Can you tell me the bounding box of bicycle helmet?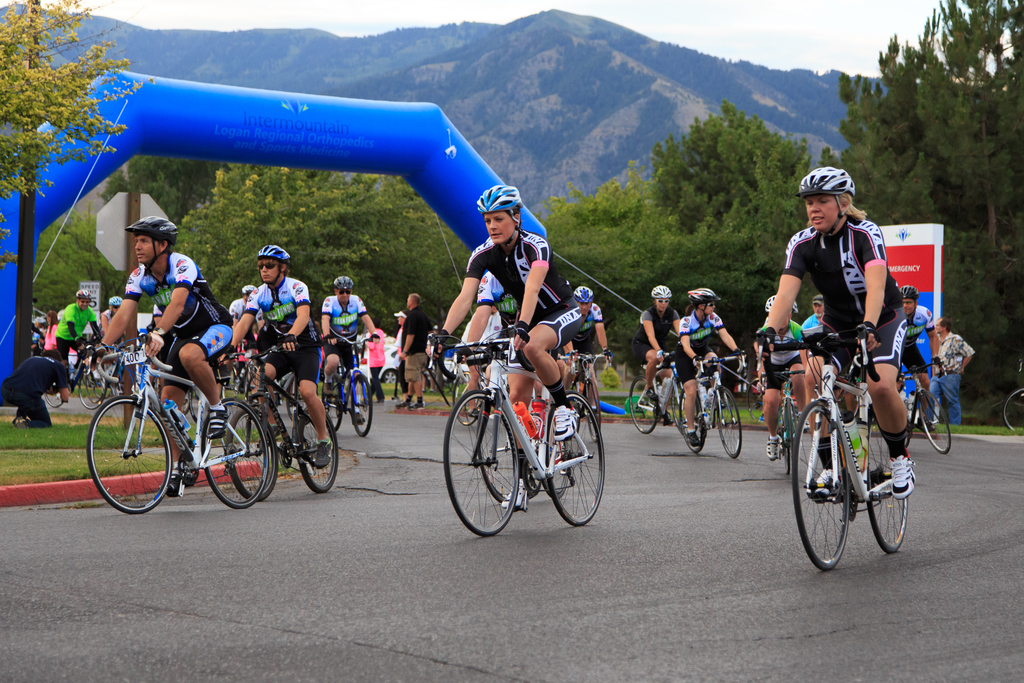
crop(572, 283, 591, 306).
